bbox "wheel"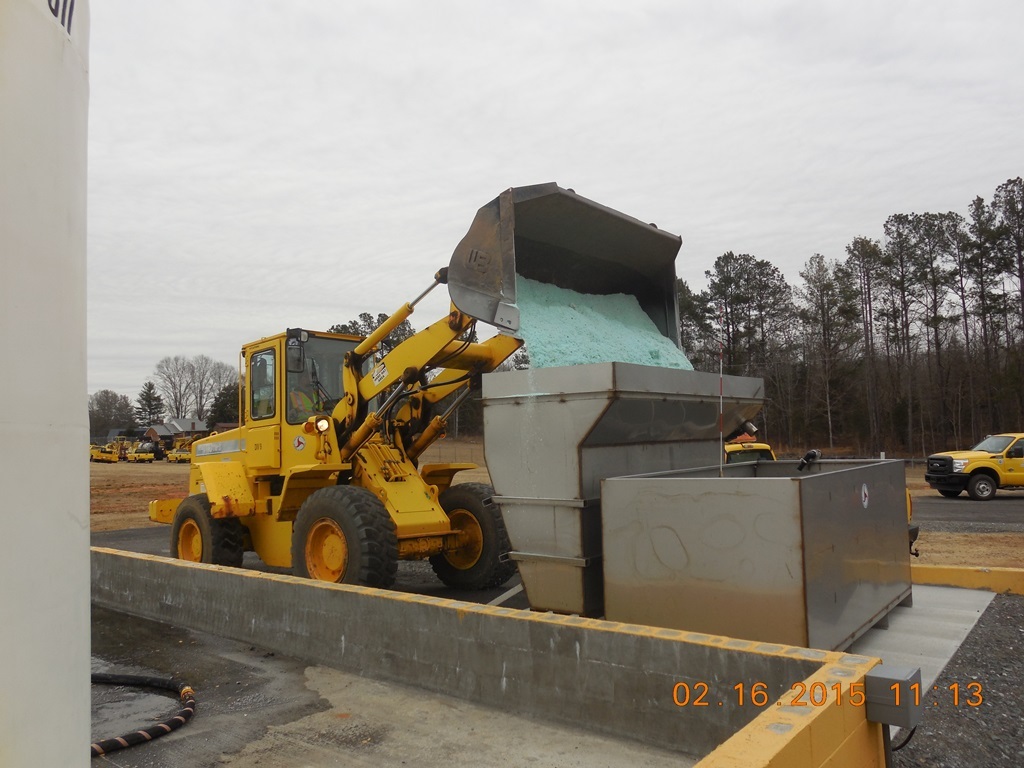
175 460 179 462
